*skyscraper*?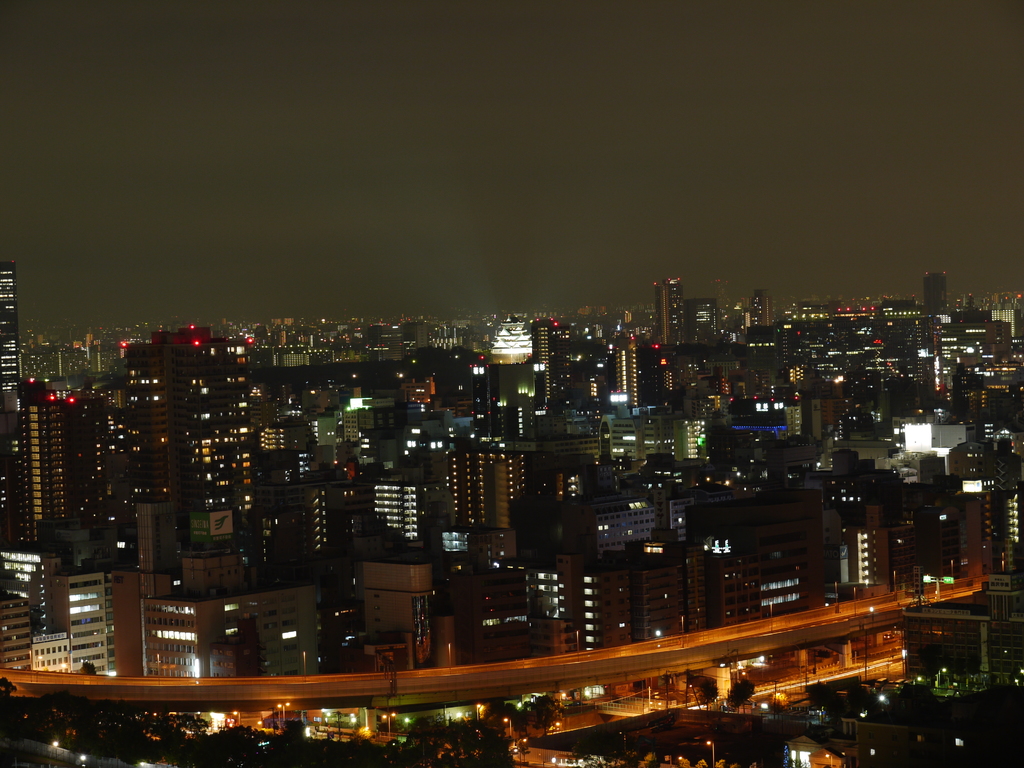
x1=527, y1=320, x2=578, y2=404
